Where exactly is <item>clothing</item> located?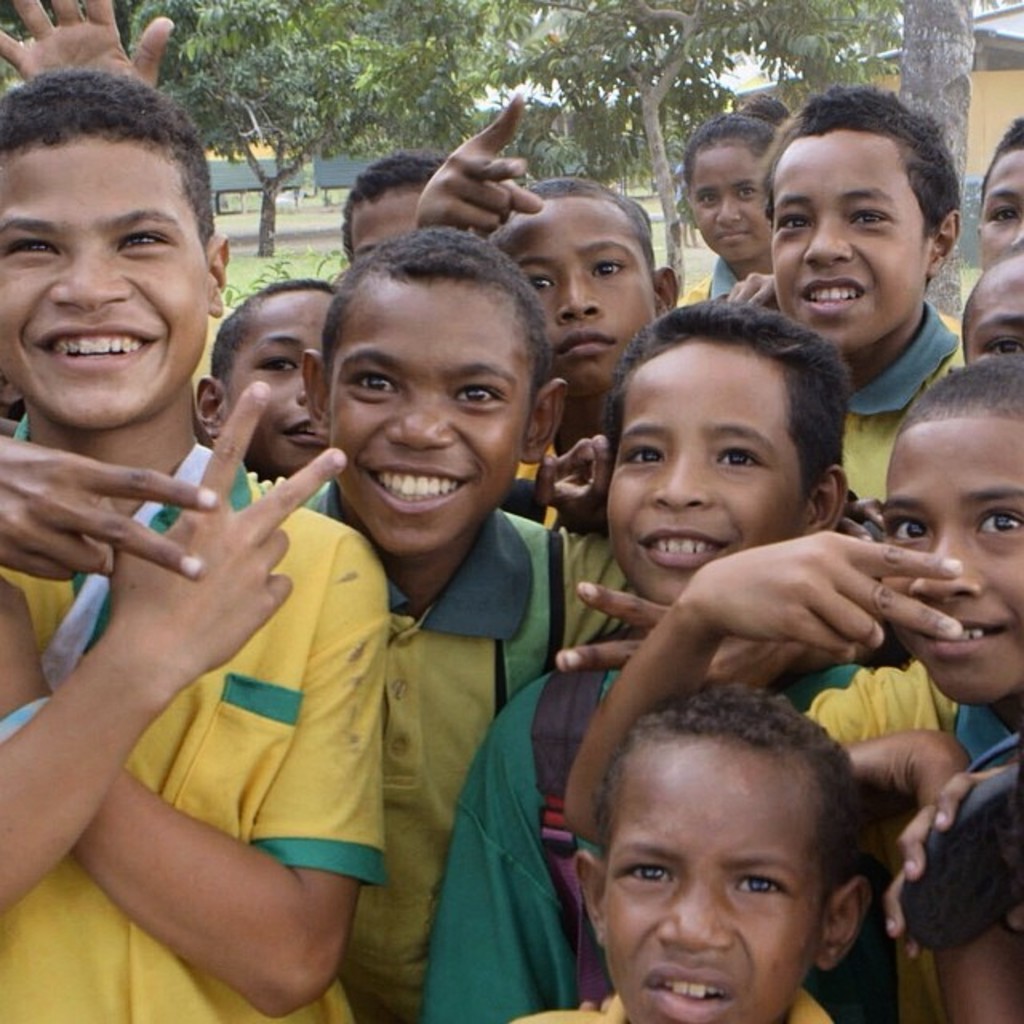
Its bounding box is l=294, t=482, r=605, b=1022.
